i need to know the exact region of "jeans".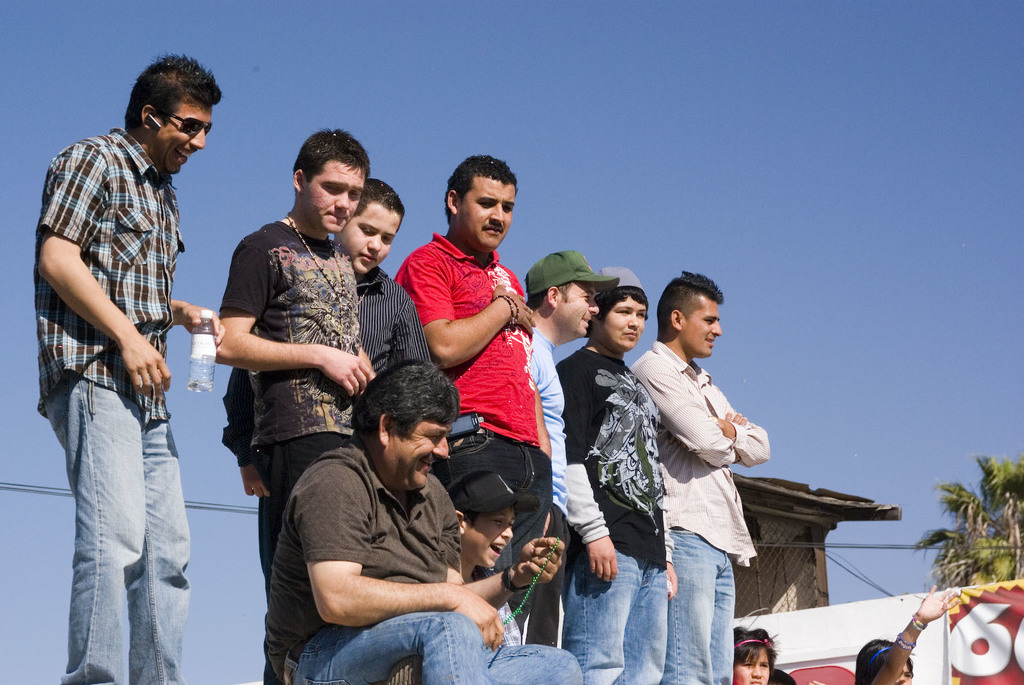
Region: bbox(45, 379, 194, 684).
